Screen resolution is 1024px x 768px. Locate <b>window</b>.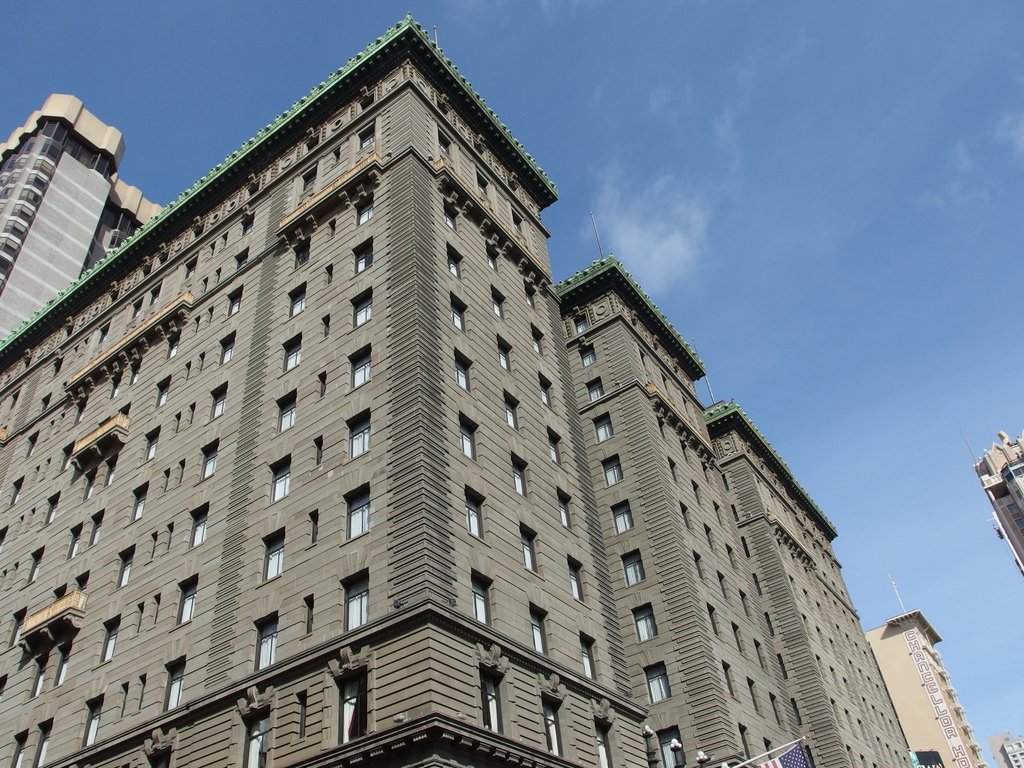
(left=348, top=420, right=372, bottom=459).
